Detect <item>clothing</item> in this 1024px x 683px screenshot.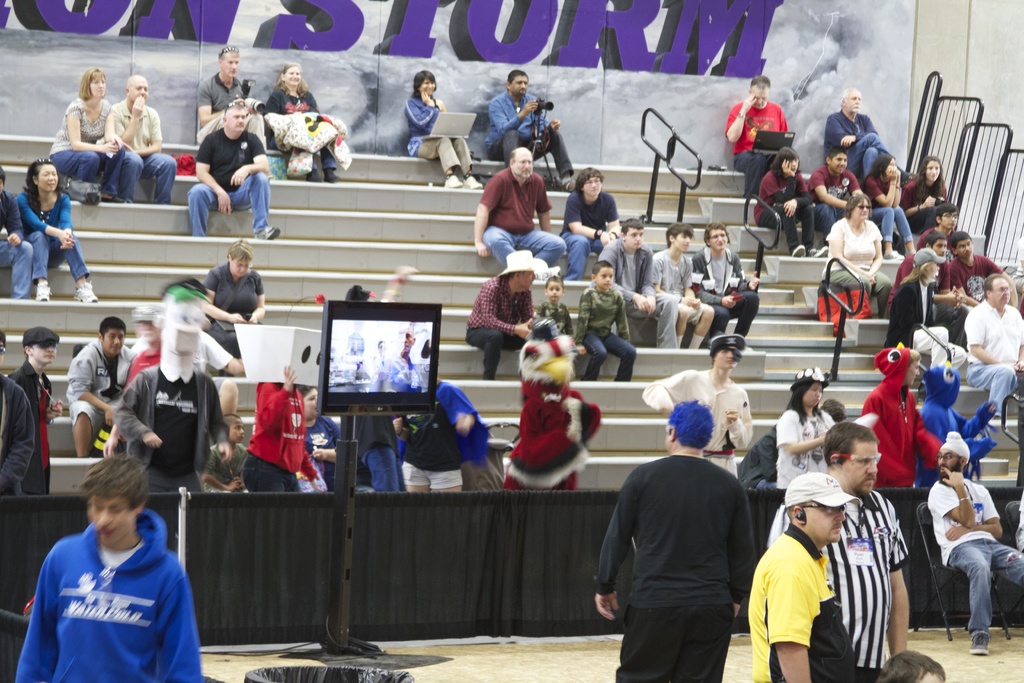
Detection: <bbox>190, 129, 273, 235</bbox>.
